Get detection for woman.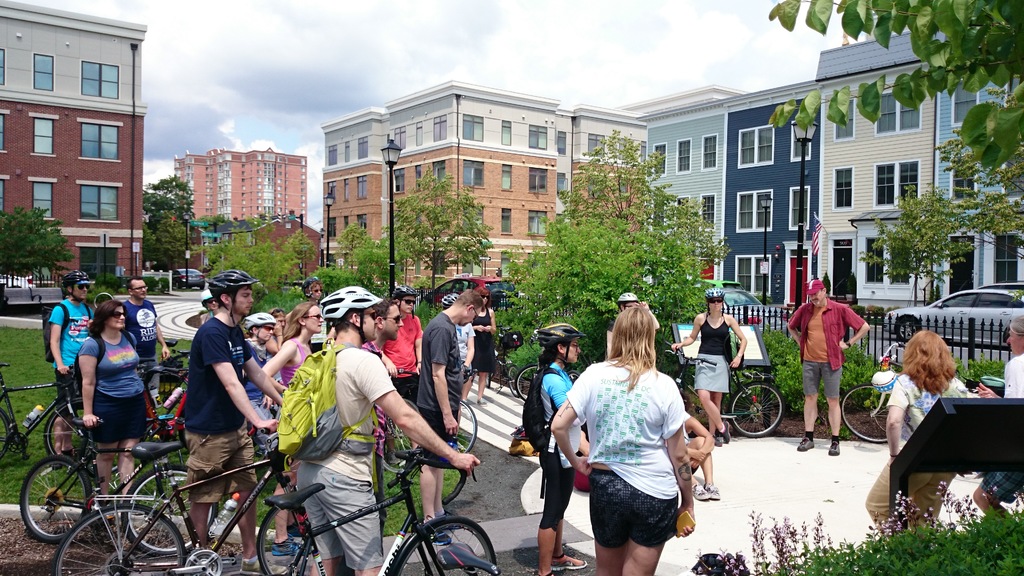
Detection: [left=262, top=308, right=294, bottom=415].
